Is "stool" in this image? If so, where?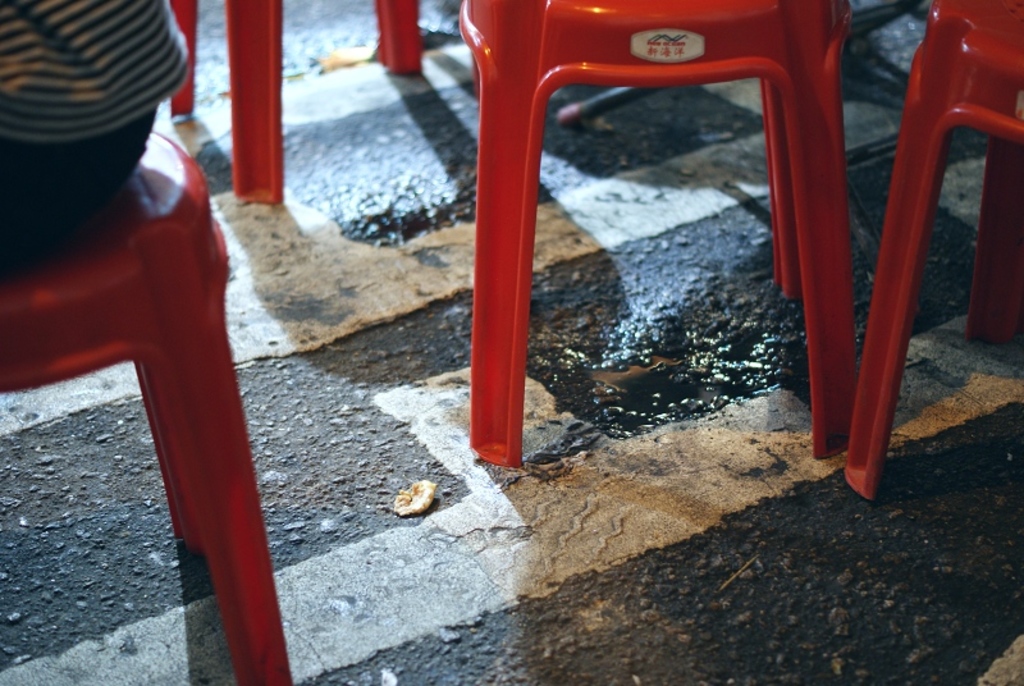
Yes, at BBox(0, 124, 273, 685).
